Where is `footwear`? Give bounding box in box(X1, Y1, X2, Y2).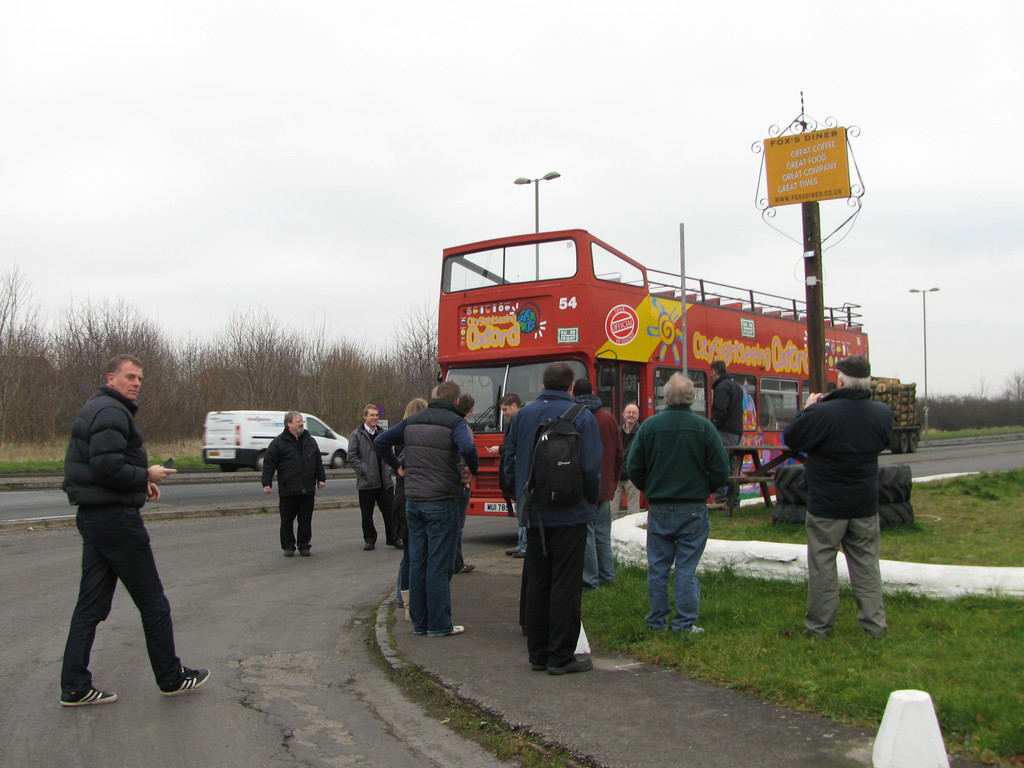
box(504, 544, 522, 555).
